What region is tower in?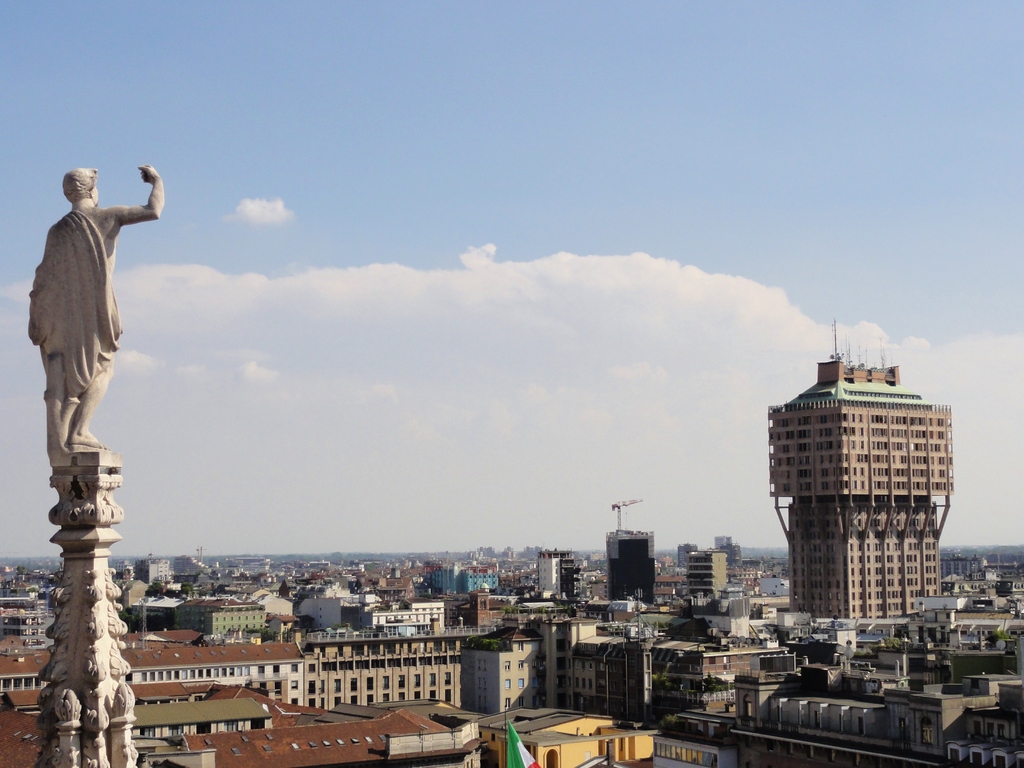
769 318 954 618.
